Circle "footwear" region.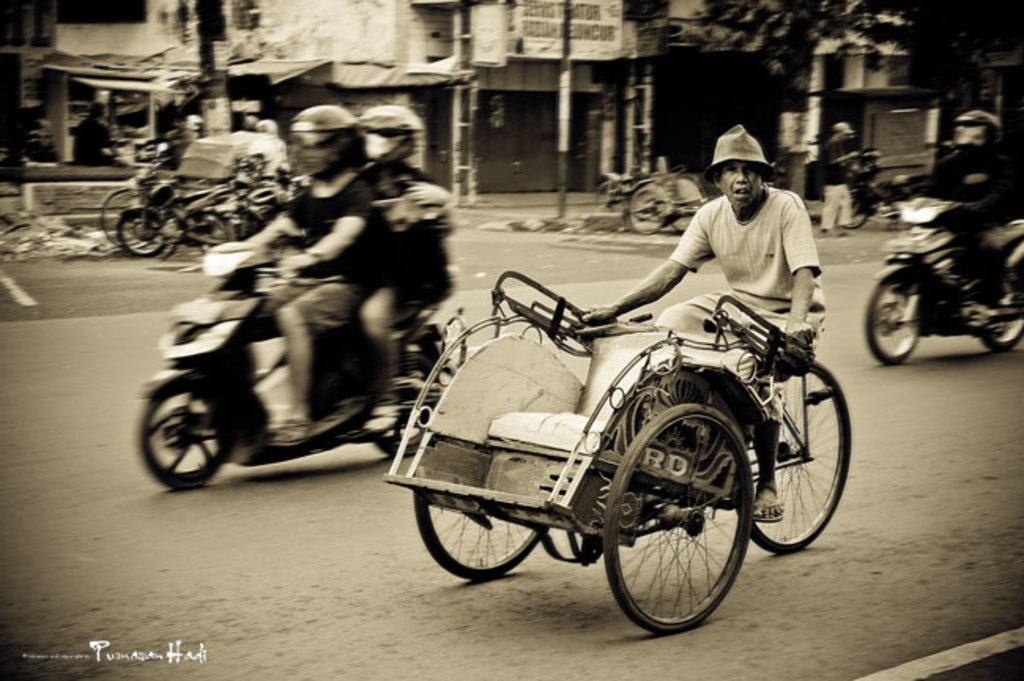
Region: <region>362, 405, 399, 430</region>.
